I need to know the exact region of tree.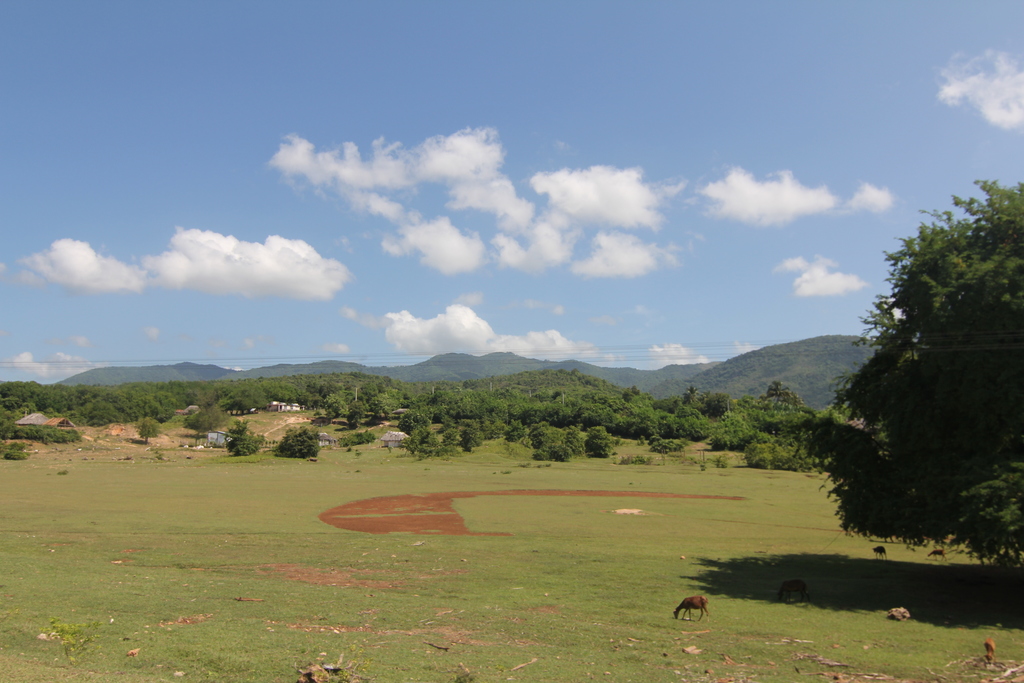
Region: pyautogui.locateOnScreen(0, 439, 33, 463).
